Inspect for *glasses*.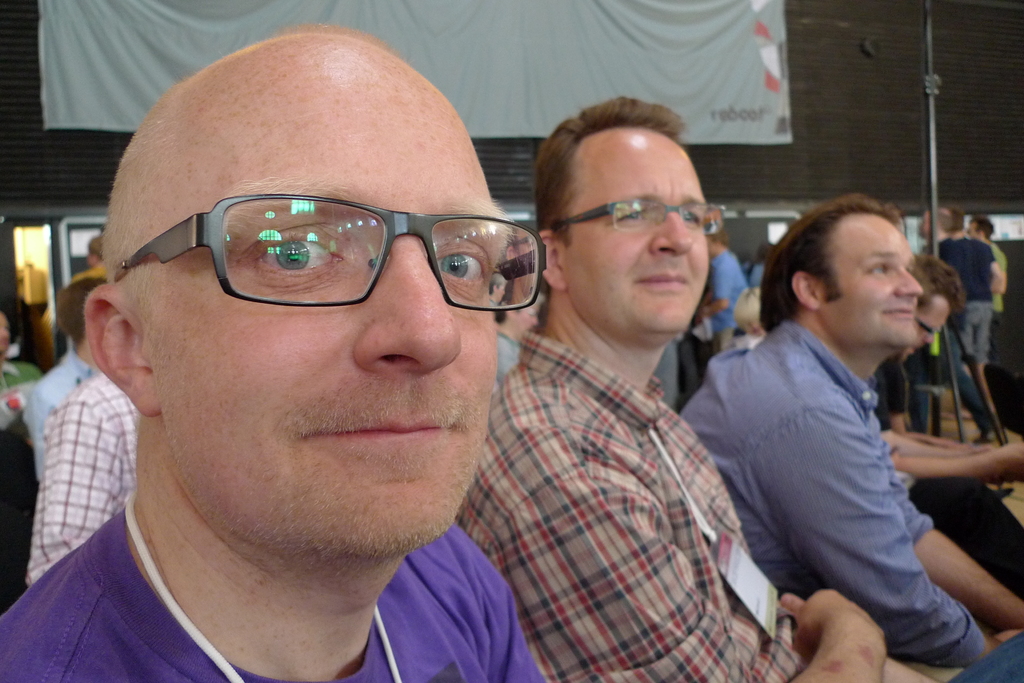
Inspection: bbox=(113, 196, 546, 309).
